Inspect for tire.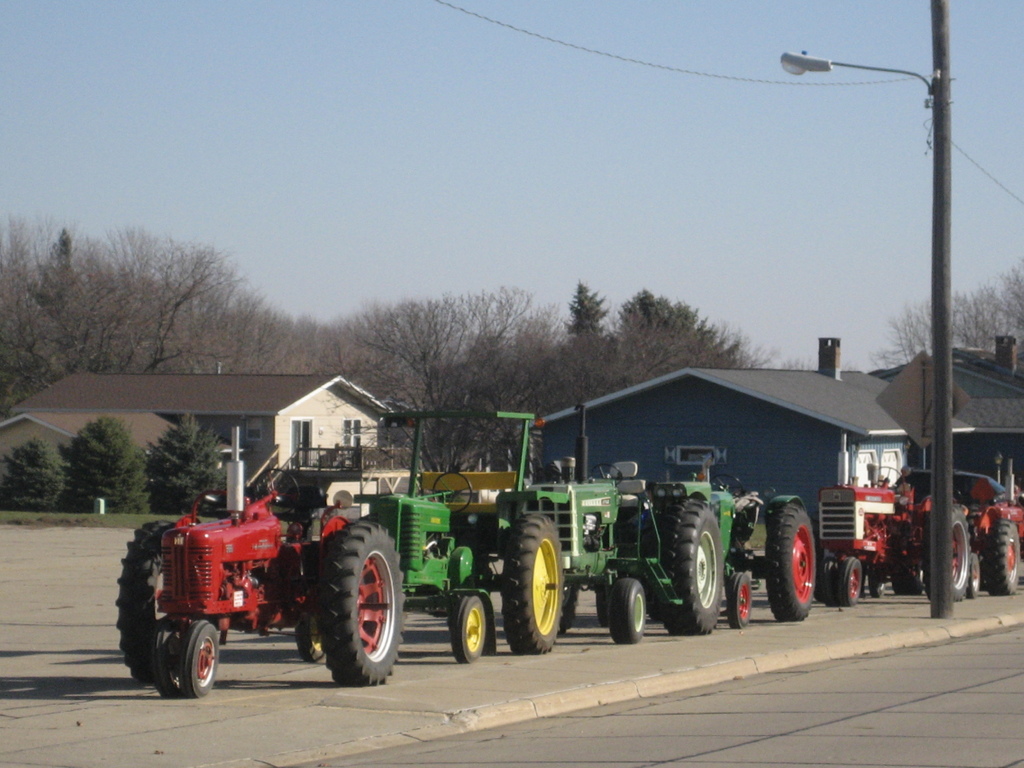
Inspection: <bbox>501, 512, 563, 653</bbox>.
